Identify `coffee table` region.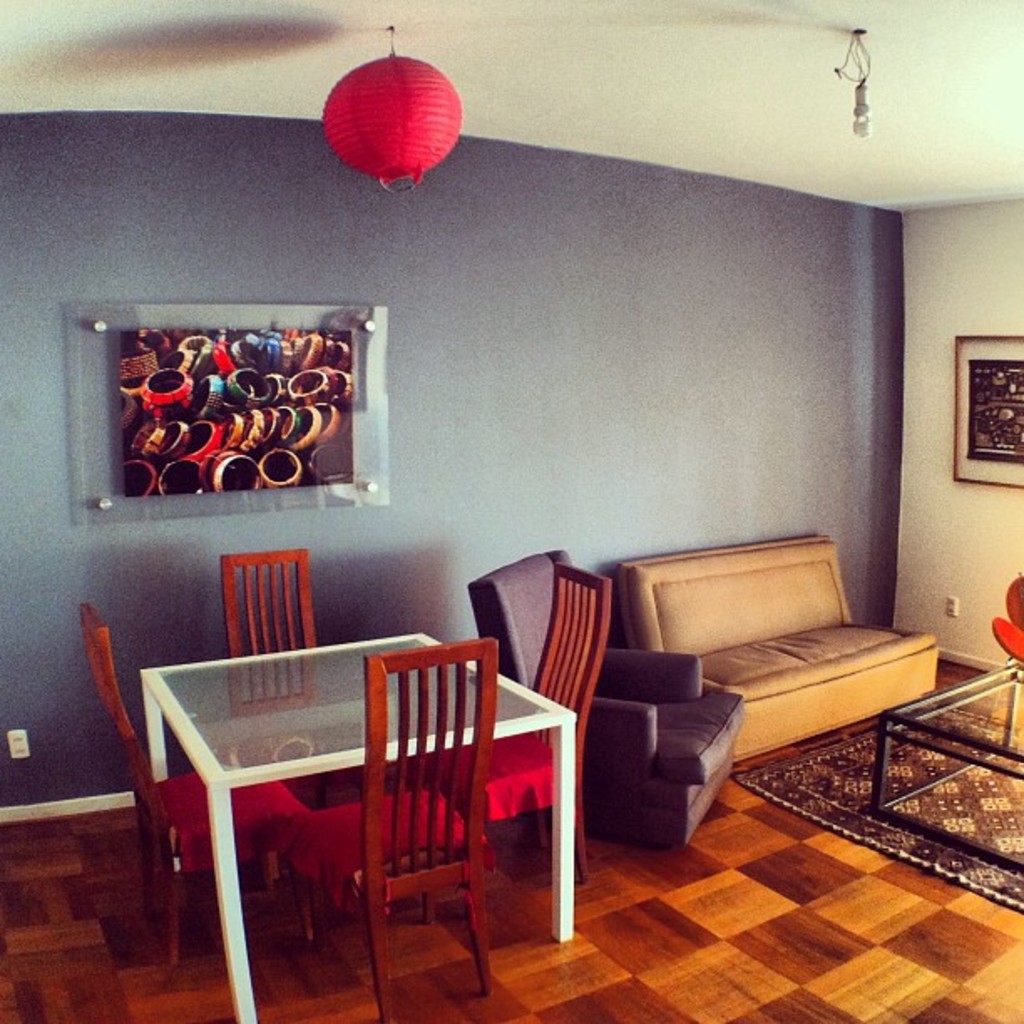
Region: (880, 658, 1022, 875).
